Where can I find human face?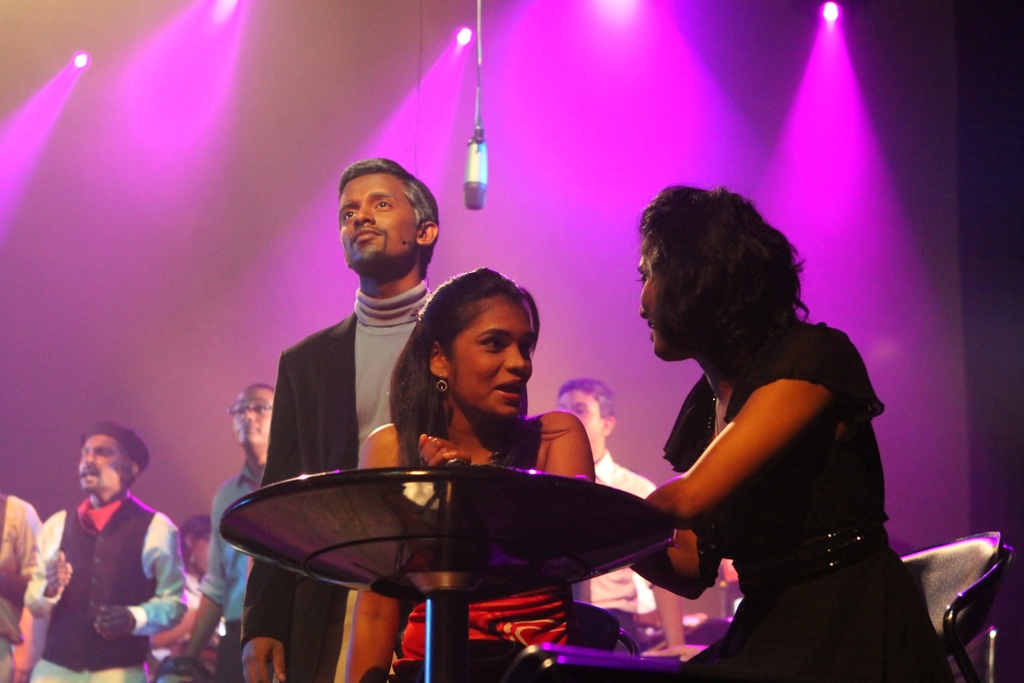
You can find it at {"x1": 559, "y1": 391, "x2": 607, "y2": 451}.
